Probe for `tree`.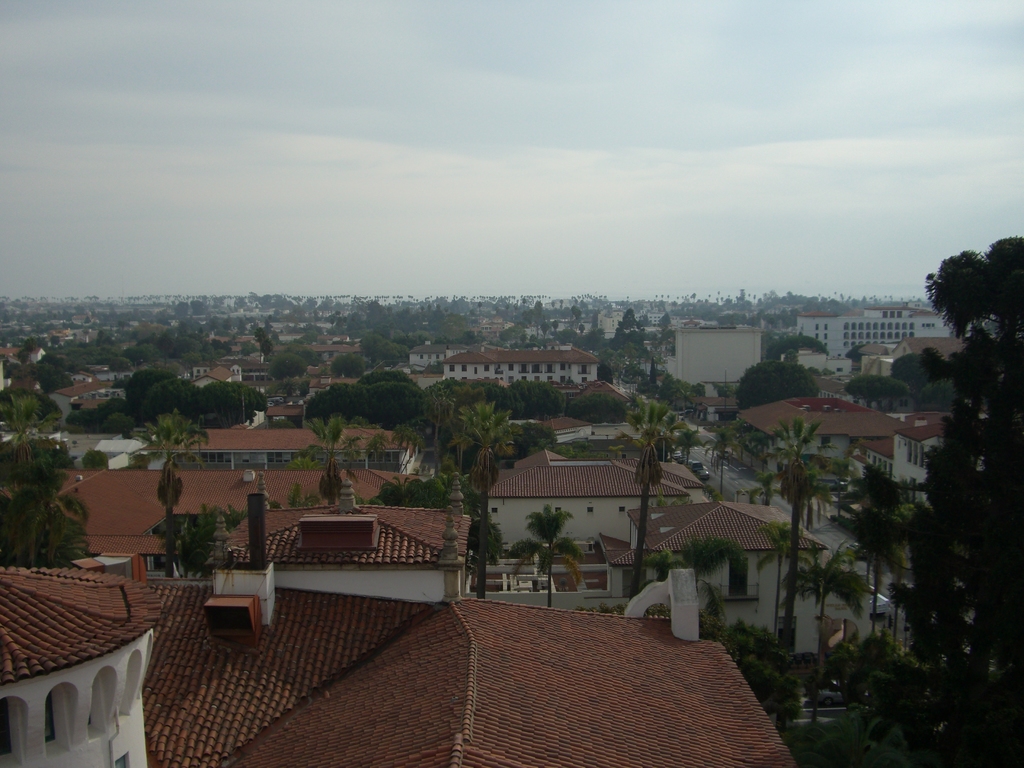
Probe result: left=131, top=369, right=173, bottom=414.
